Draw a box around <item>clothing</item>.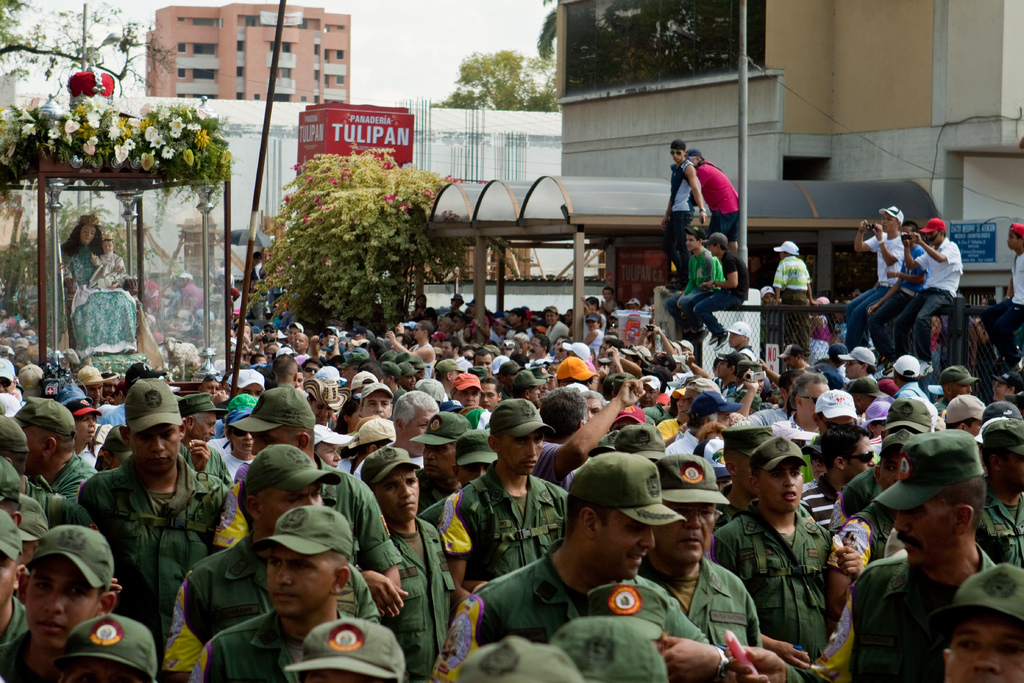
bbox=(218, 472, 407, 569).
